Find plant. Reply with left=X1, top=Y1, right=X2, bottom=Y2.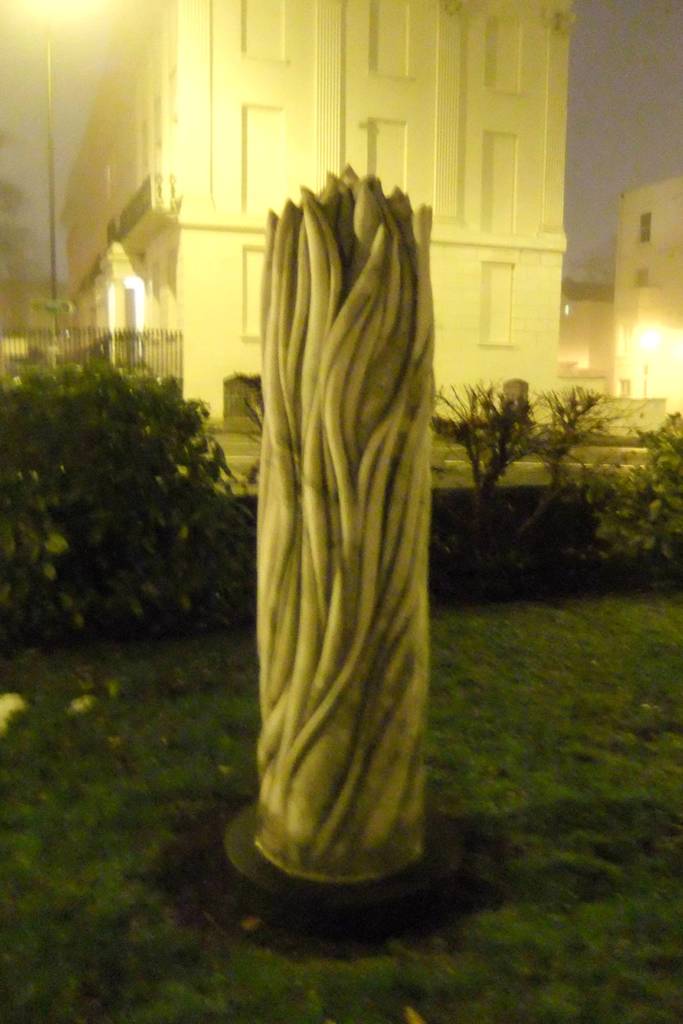
left=0, top=356, right=244, bottom=610.
